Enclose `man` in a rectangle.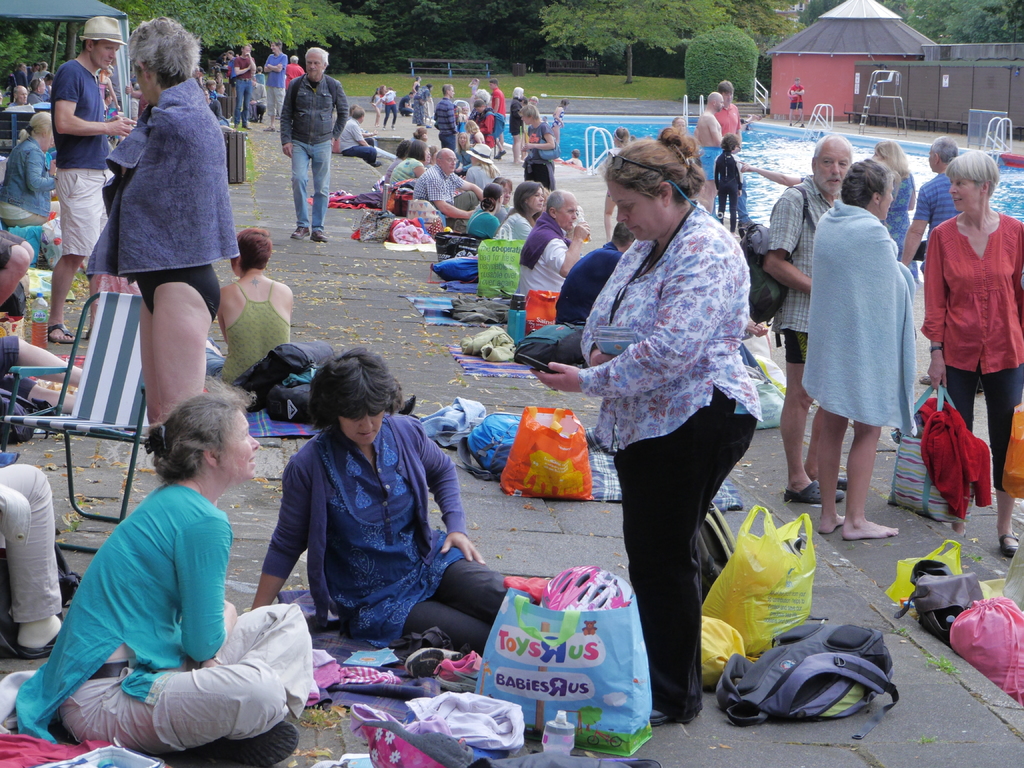
[766,132,856,502].
